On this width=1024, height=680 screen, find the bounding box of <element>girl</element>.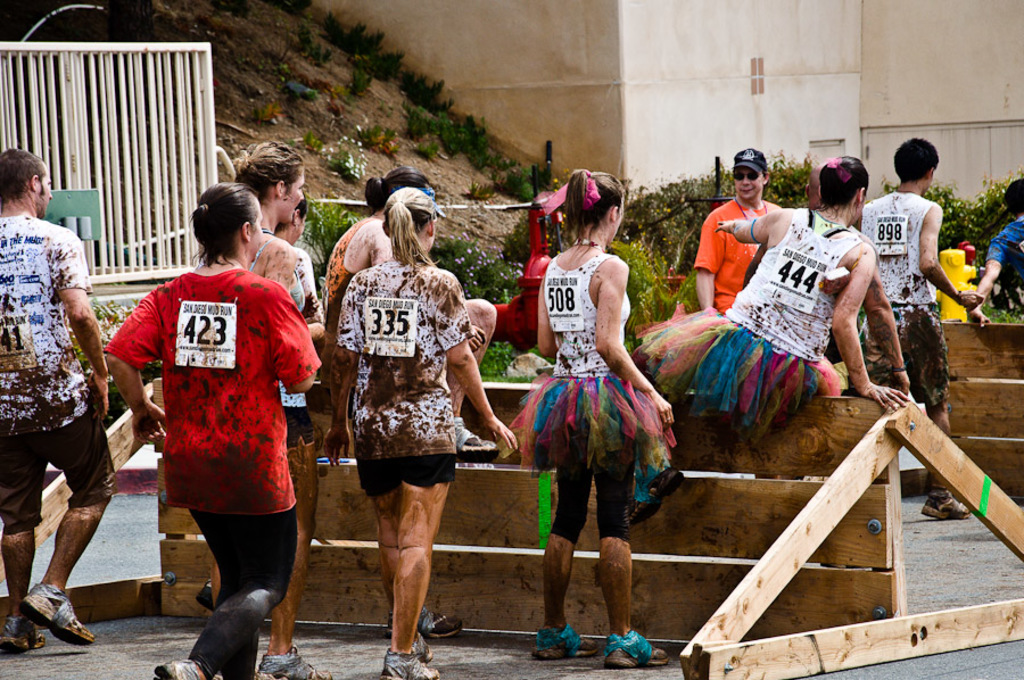
Bounding box: bbox(322, 189, 518, 679).
